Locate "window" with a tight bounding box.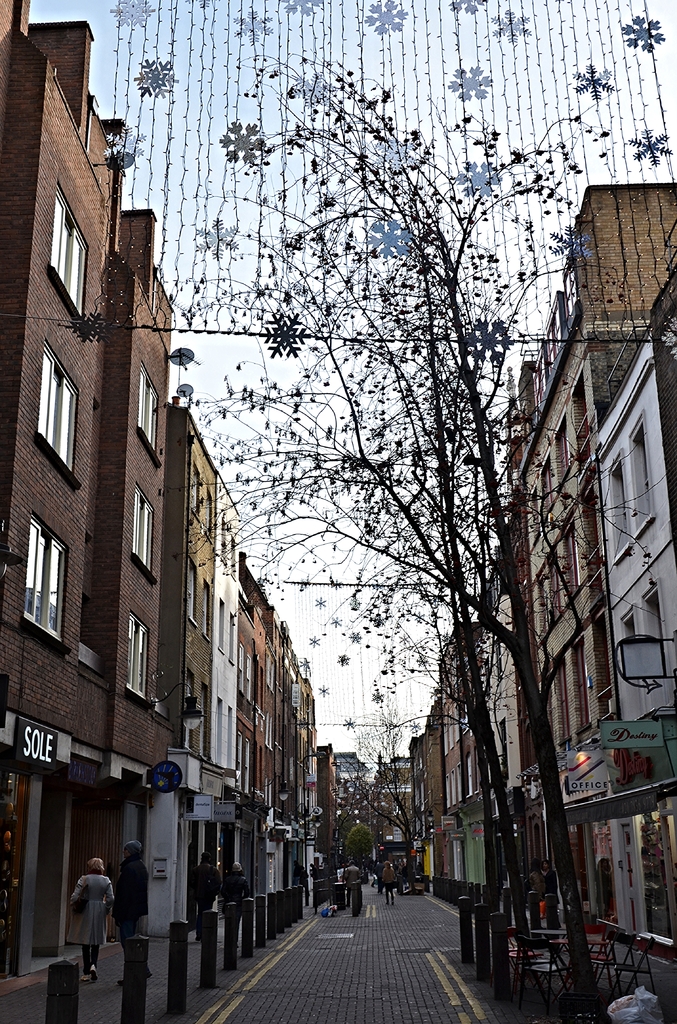
[131, 478, 158, 583].
